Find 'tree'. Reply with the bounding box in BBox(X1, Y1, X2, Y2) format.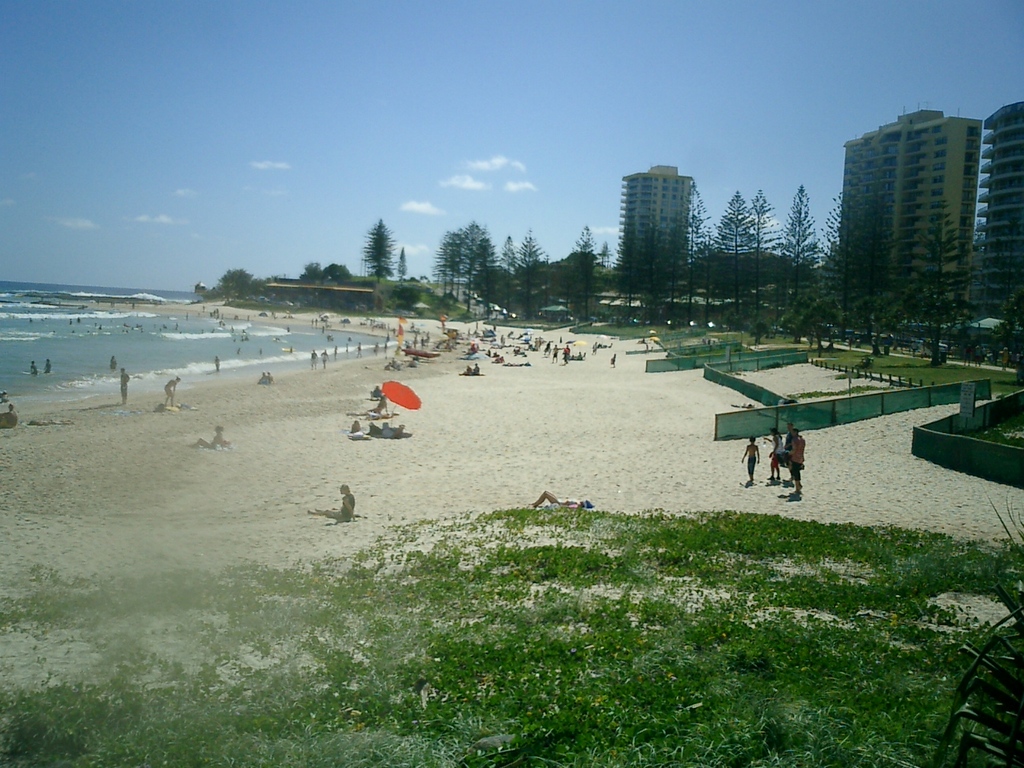
BBox(778, 178, 826, 338).
